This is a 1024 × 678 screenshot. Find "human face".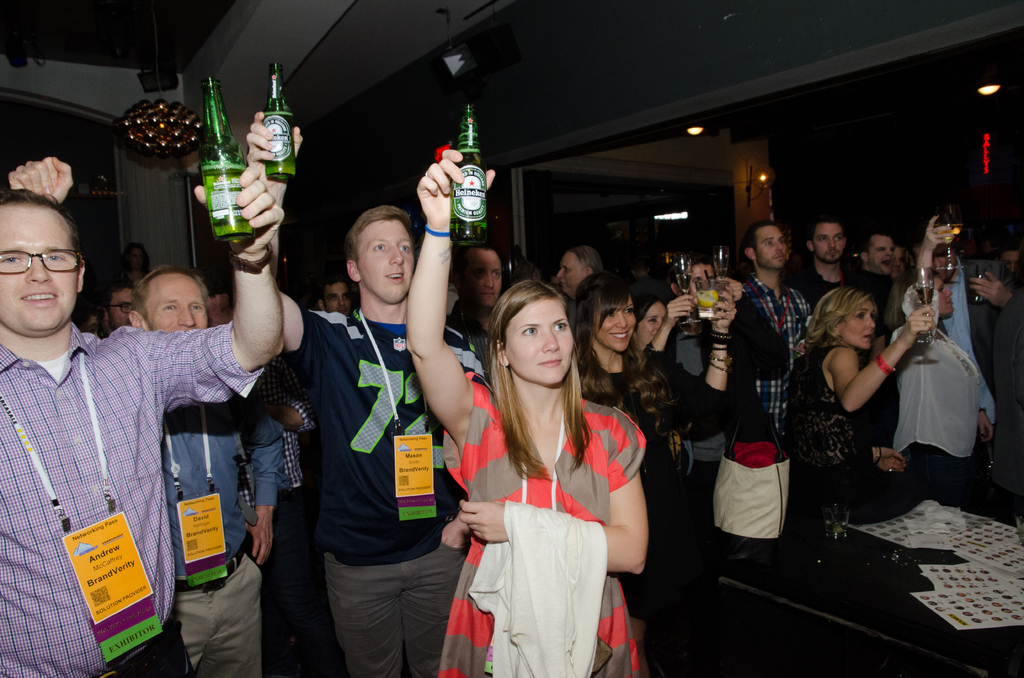
Bounding box: crop(838, 298, 873, 346).
